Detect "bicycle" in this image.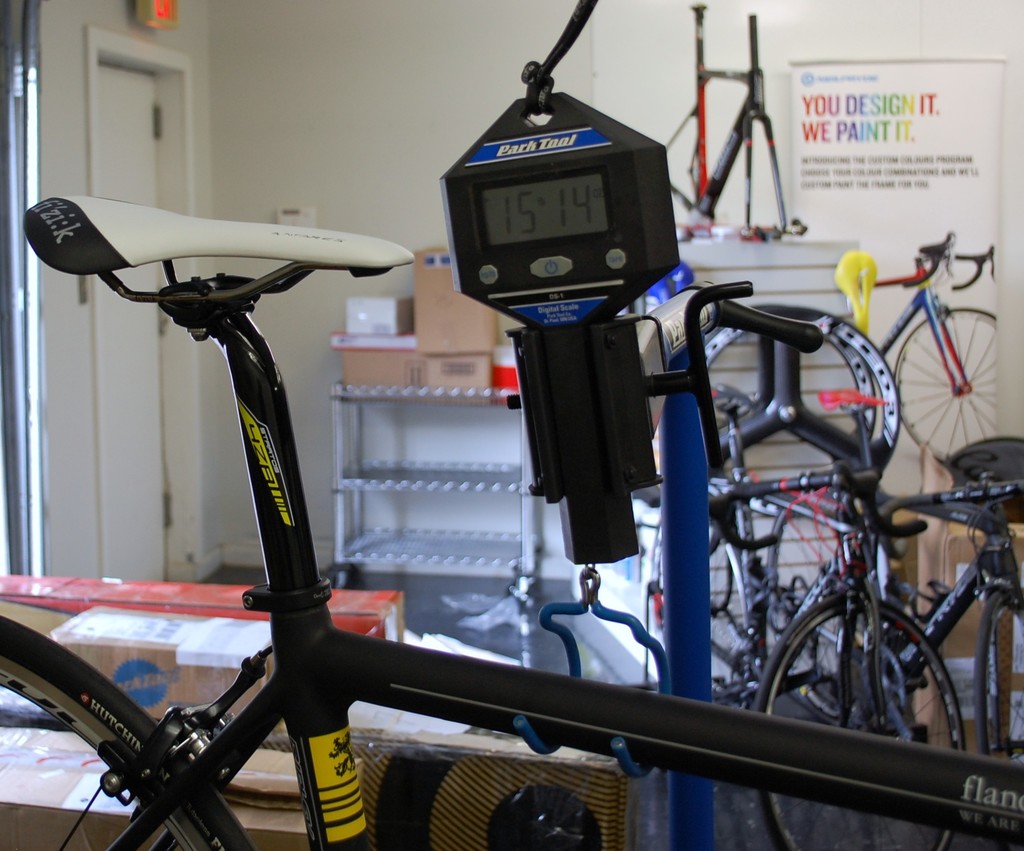
Detection: x1=0, y1=192, x2=1023, y2=850.
